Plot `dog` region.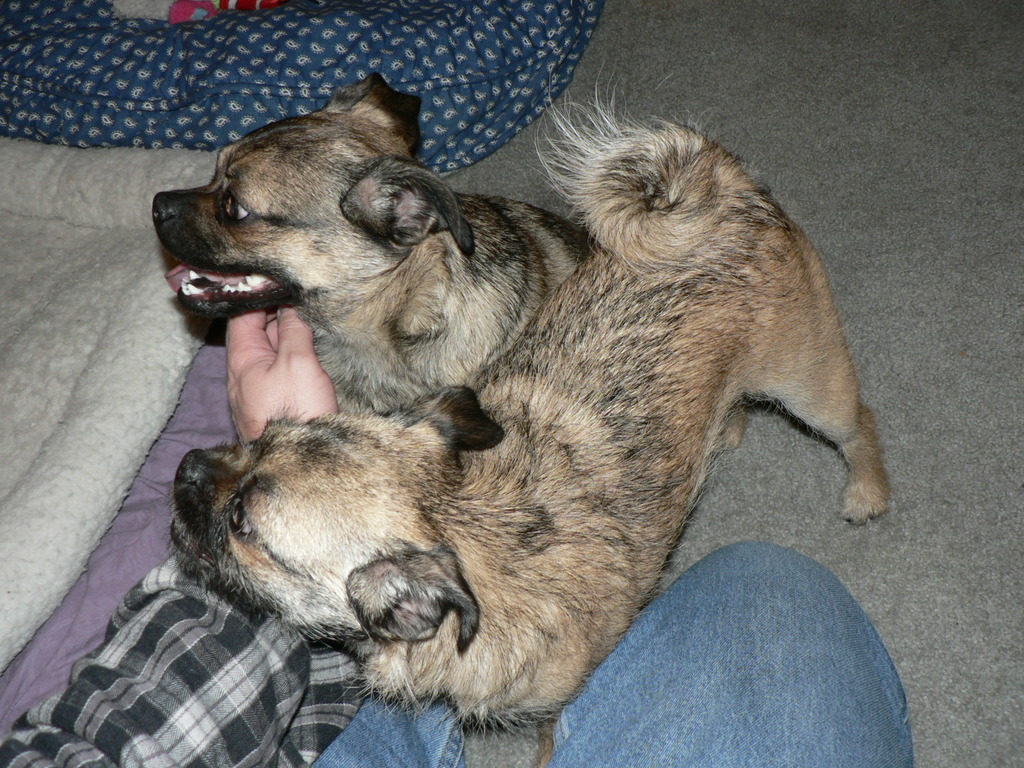
Plotted at (x1=162, y1=64, x2=888, y2=737).
